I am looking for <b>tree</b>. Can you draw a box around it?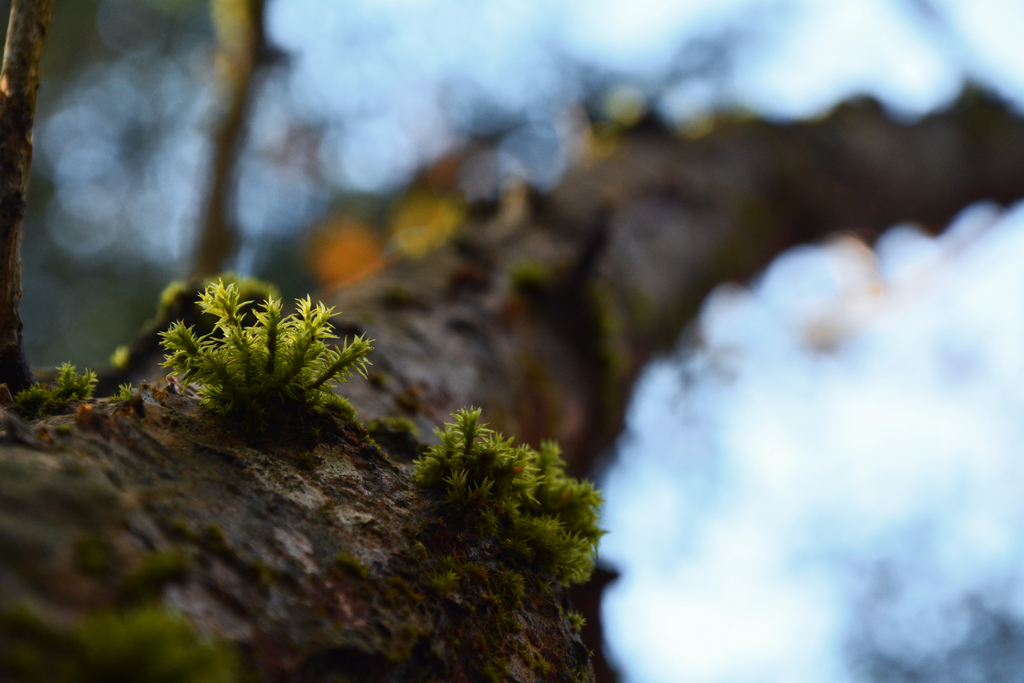
Sure, the bounding box is [2,1,1023,682].
